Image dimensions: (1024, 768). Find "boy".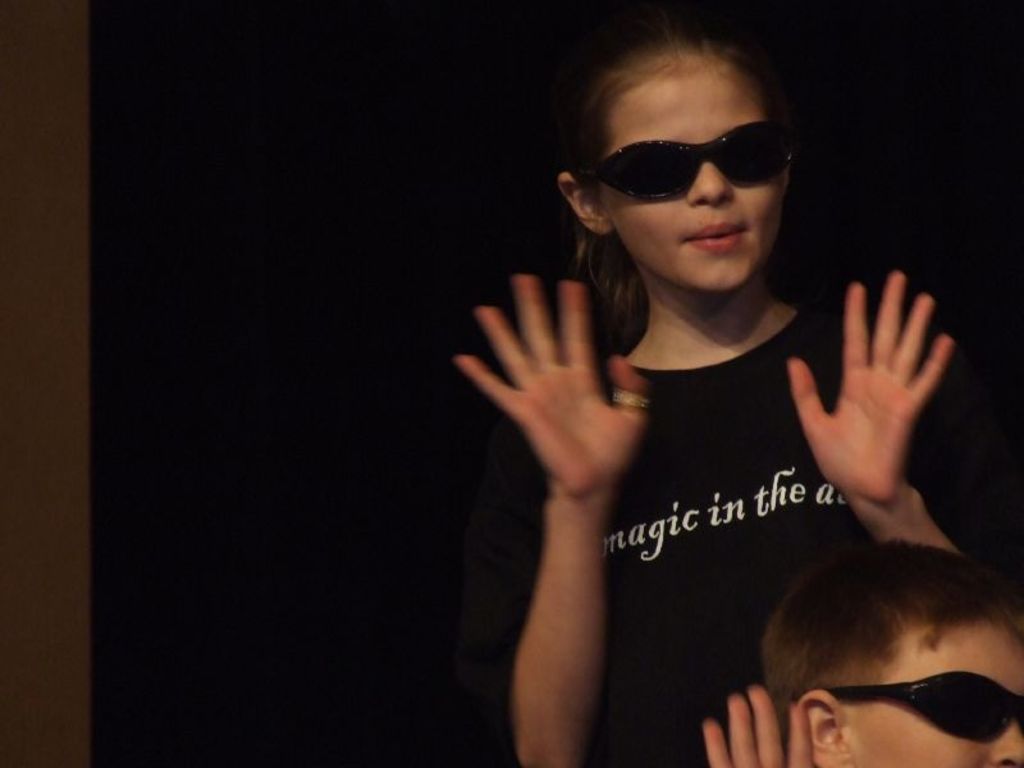
crop(685, 449, 1023, 767).
